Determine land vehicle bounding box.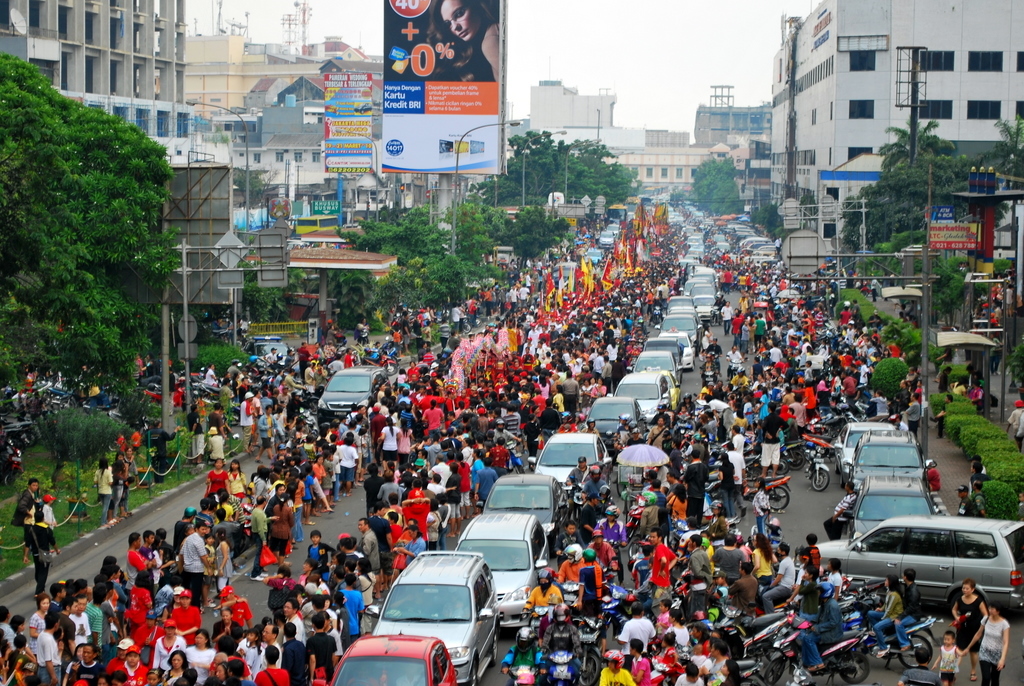
Determined: <box>606,583,682,629</box>.
